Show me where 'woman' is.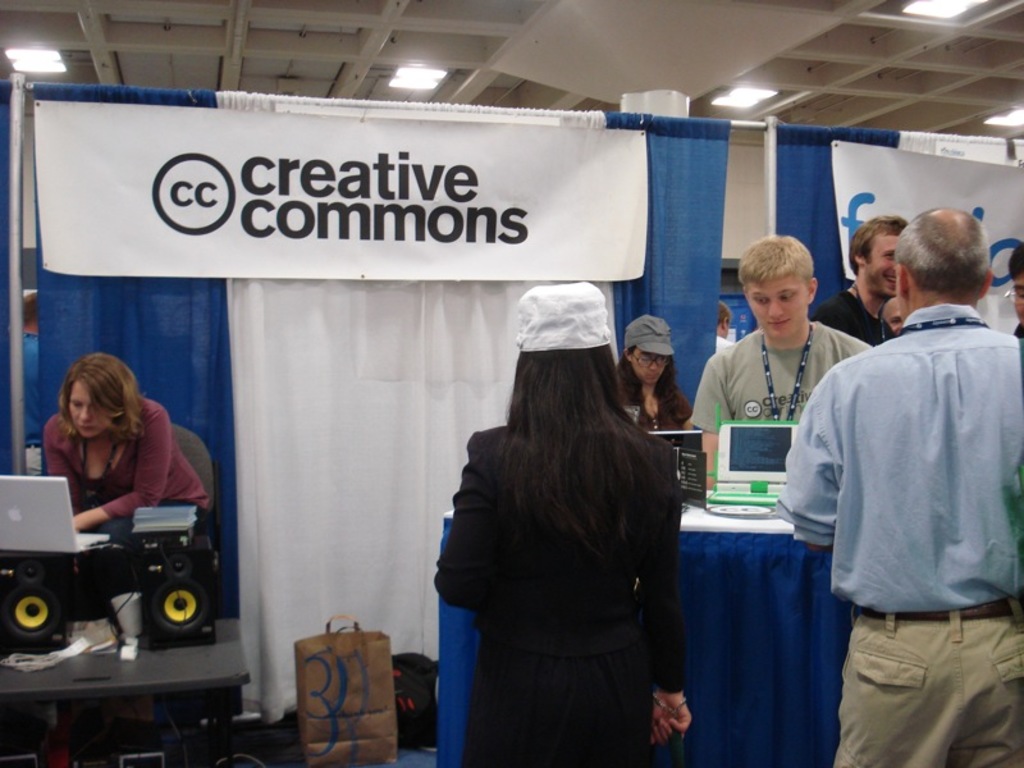
'woman' is at Rect(598, 317, 709, 454).
